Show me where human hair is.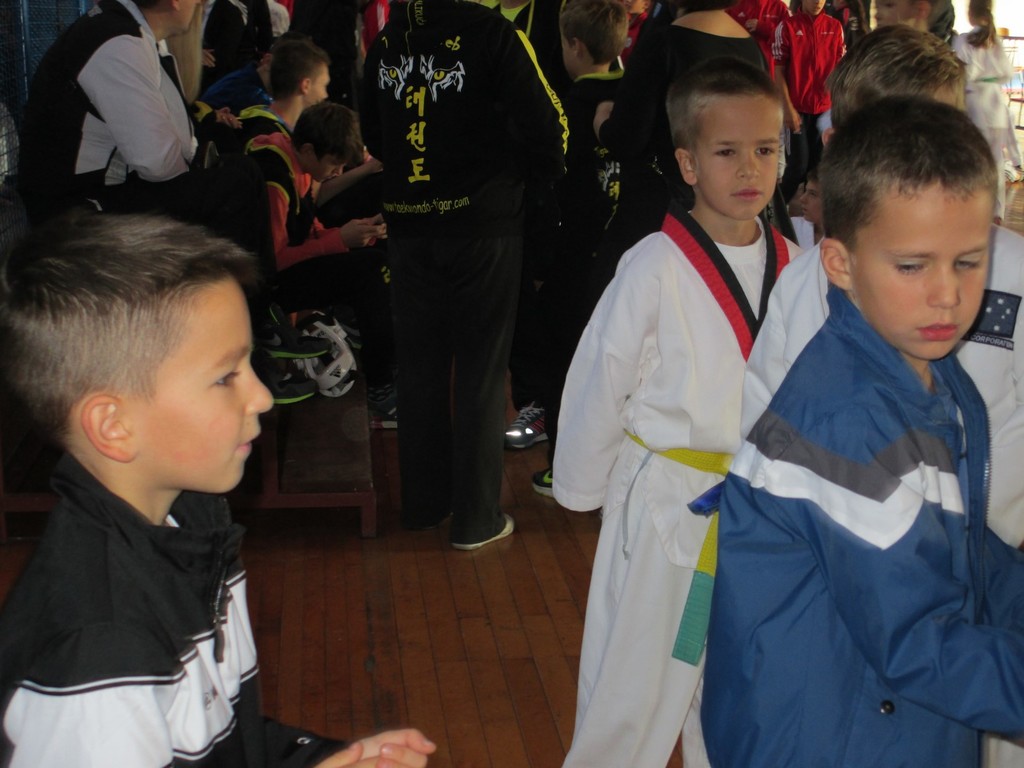
human hair is at (558,0,627,65).
